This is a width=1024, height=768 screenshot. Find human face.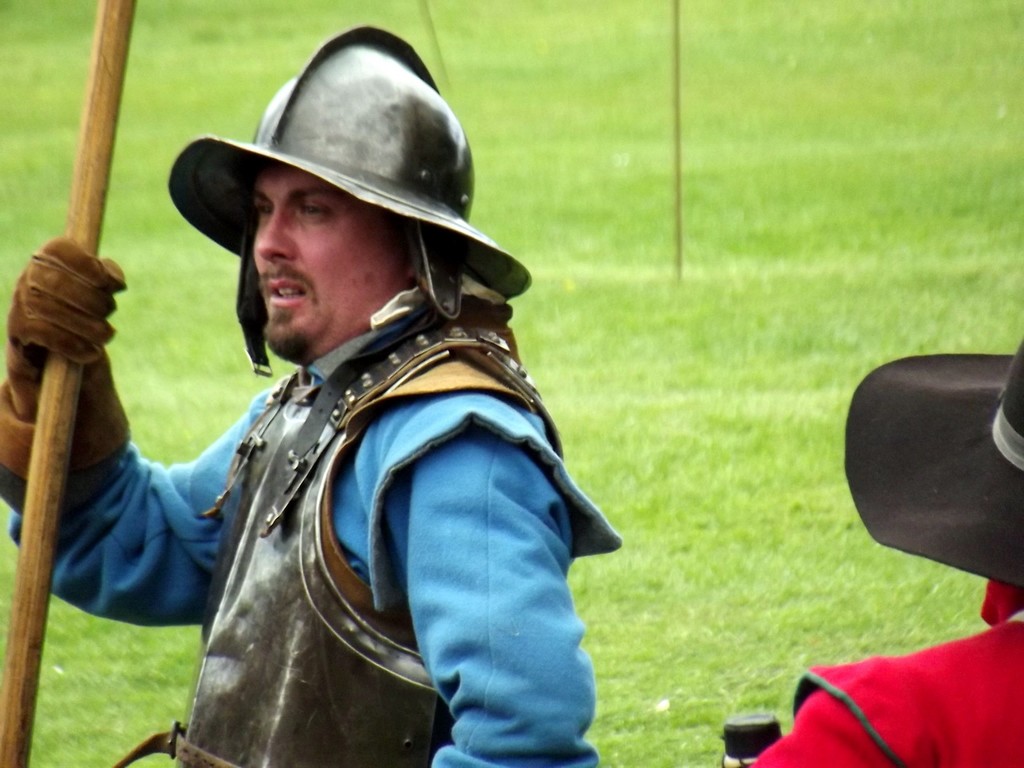
Bounding box: 251,166,415,369.
